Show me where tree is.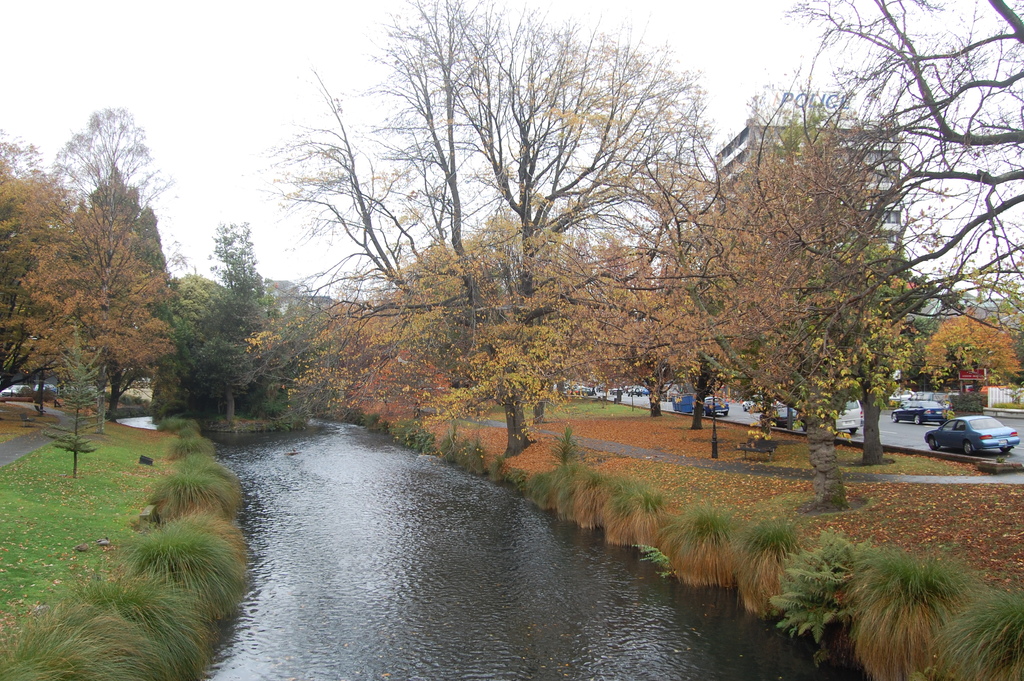
tree is at (left=287, top=15, right=730, bottom=462).
